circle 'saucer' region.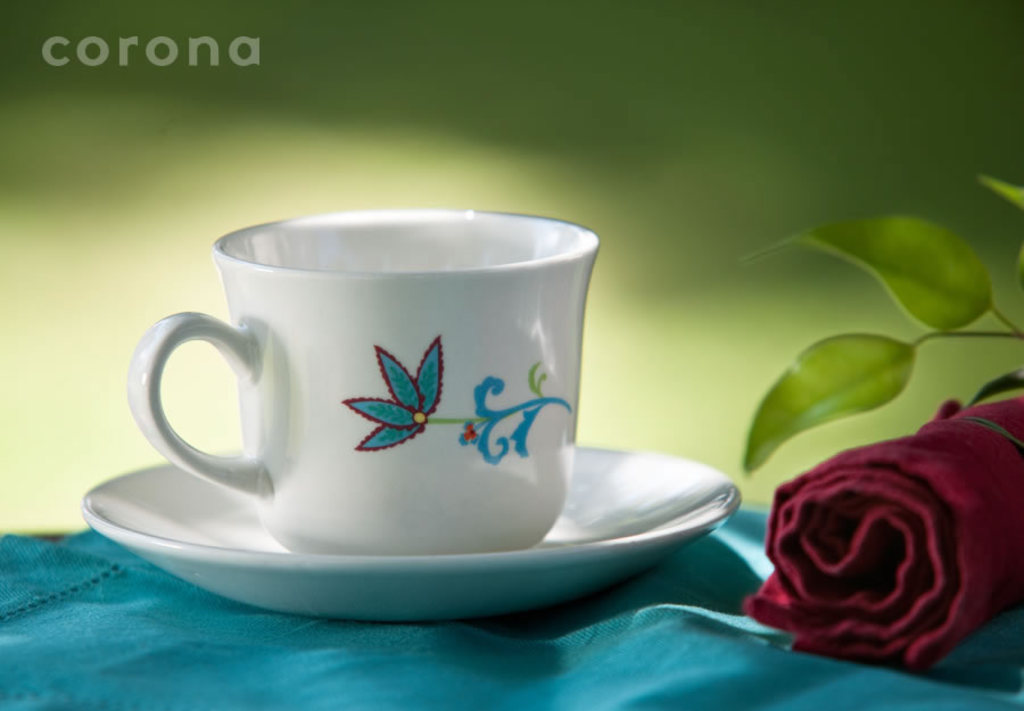
Region: pyautogui.locateOnScreen(82, 444, 738, 625).
